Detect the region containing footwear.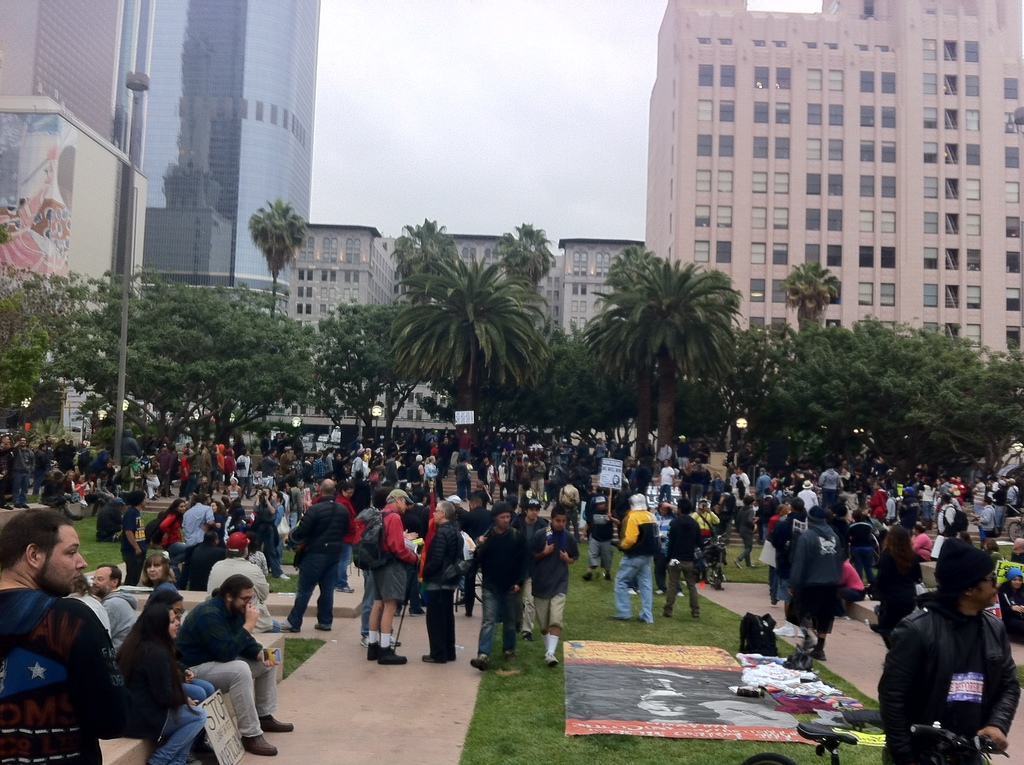
x1=237, y1=733, x2=280, y2=758.
